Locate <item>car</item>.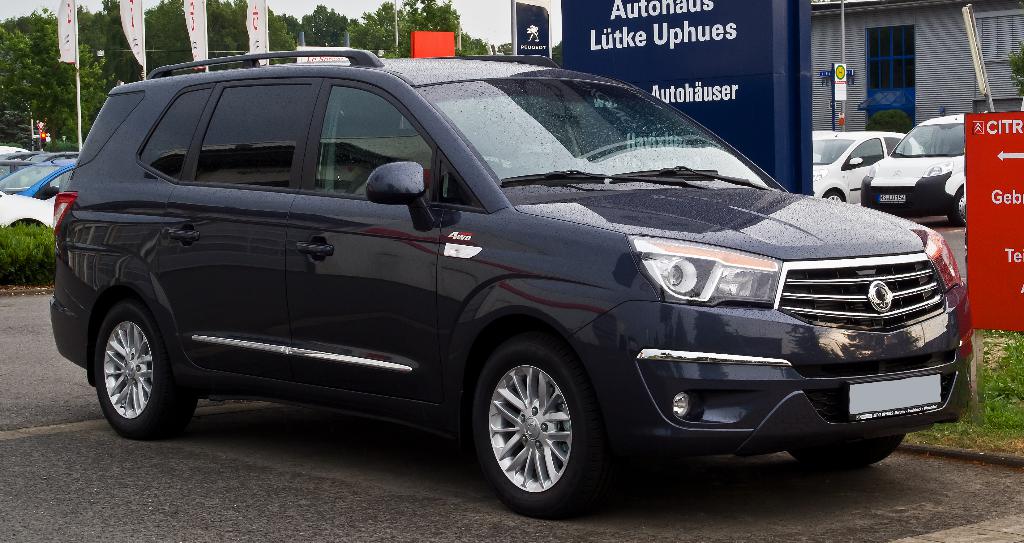
Bounding box: BBox(48, 57, 950, 507).
